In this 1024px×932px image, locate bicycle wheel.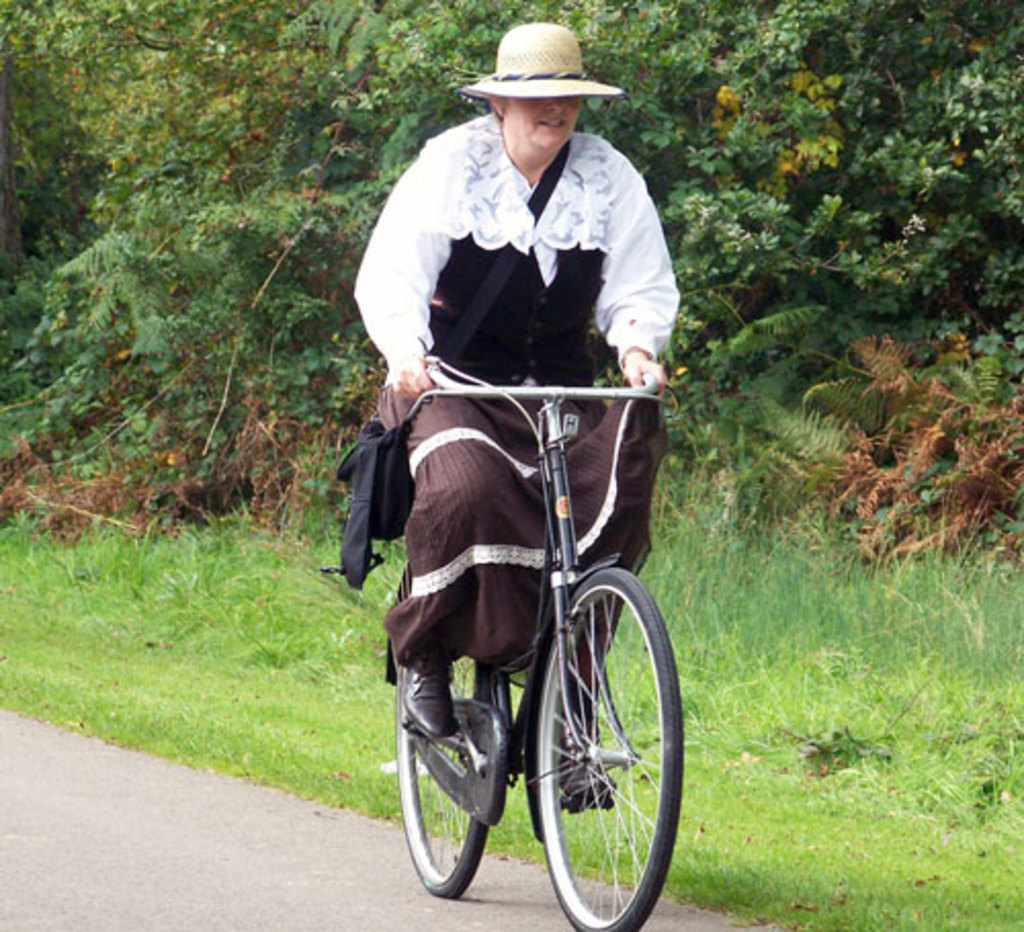
Bounding box: 389,641,496,899.
